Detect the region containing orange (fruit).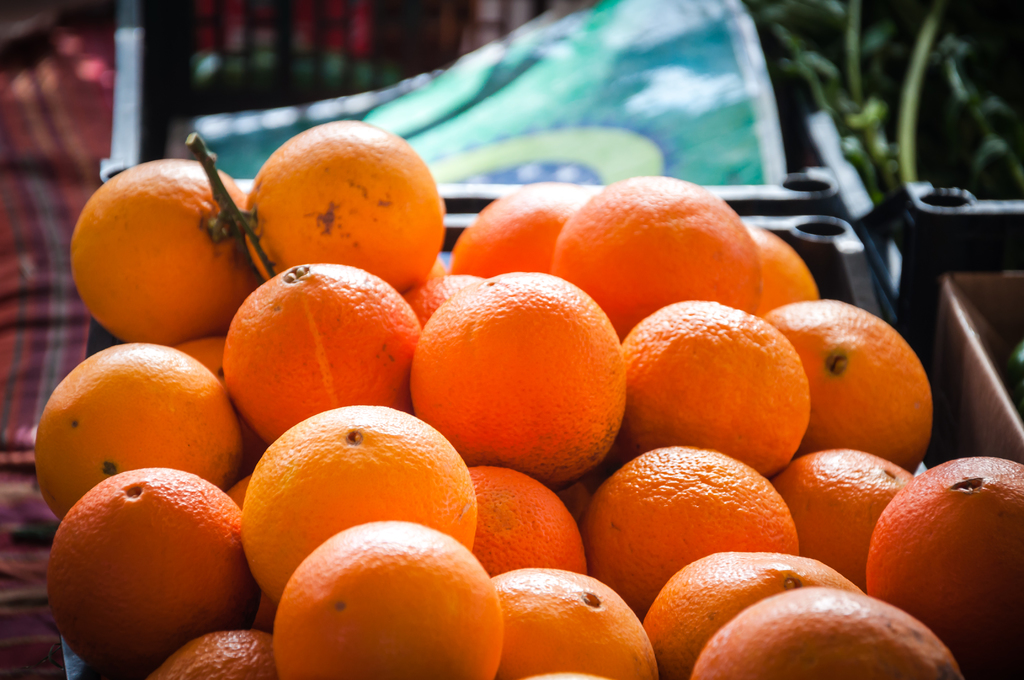
[259,114,439,290].
